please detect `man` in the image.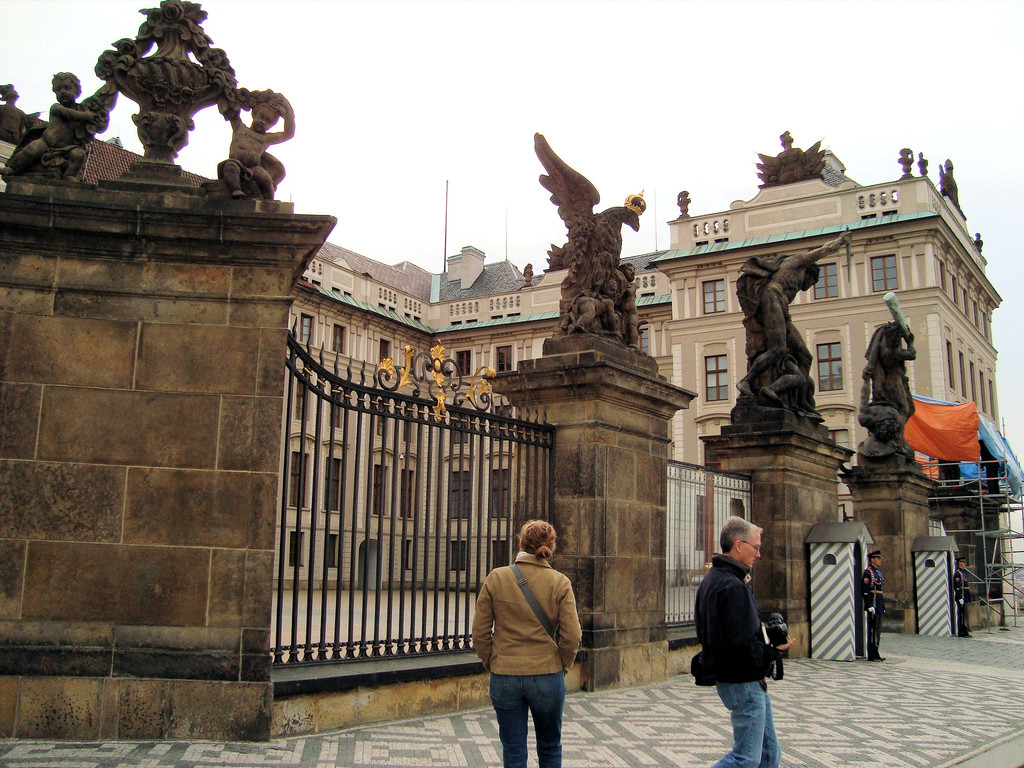
952:554:968:637.
